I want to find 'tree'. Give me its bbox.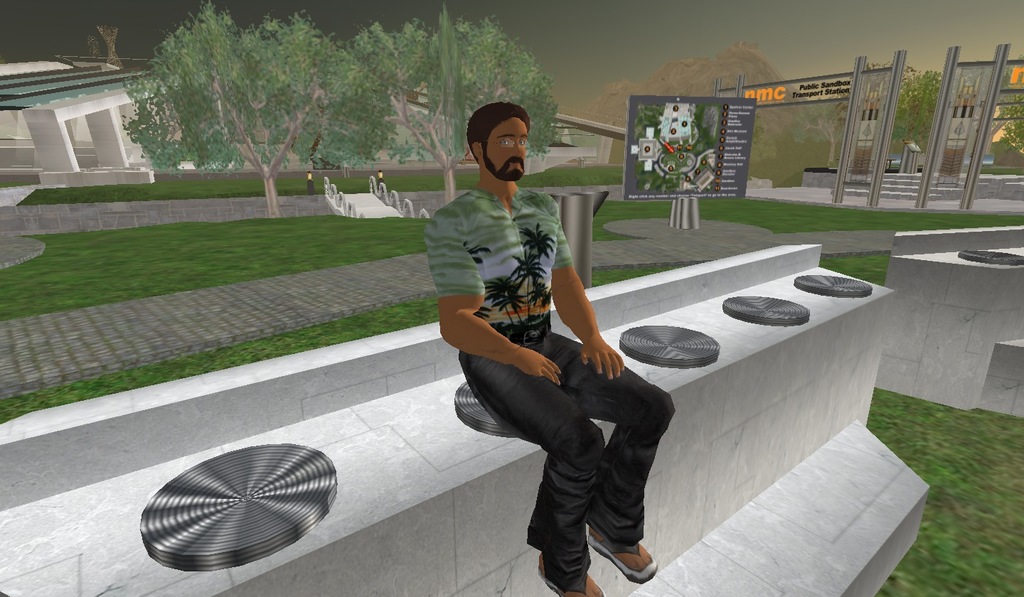
<bbox>350, 13, 562, 203</bbox>.
